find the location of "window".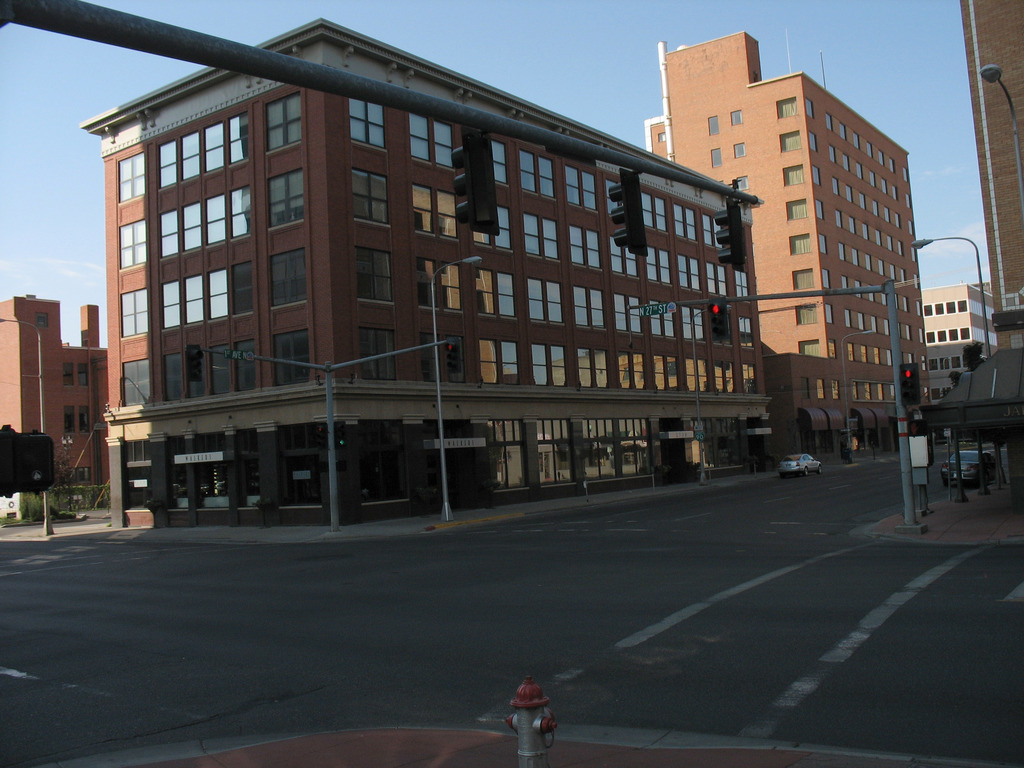
Location: [left=271, top=248, right=304, bottom=307].
